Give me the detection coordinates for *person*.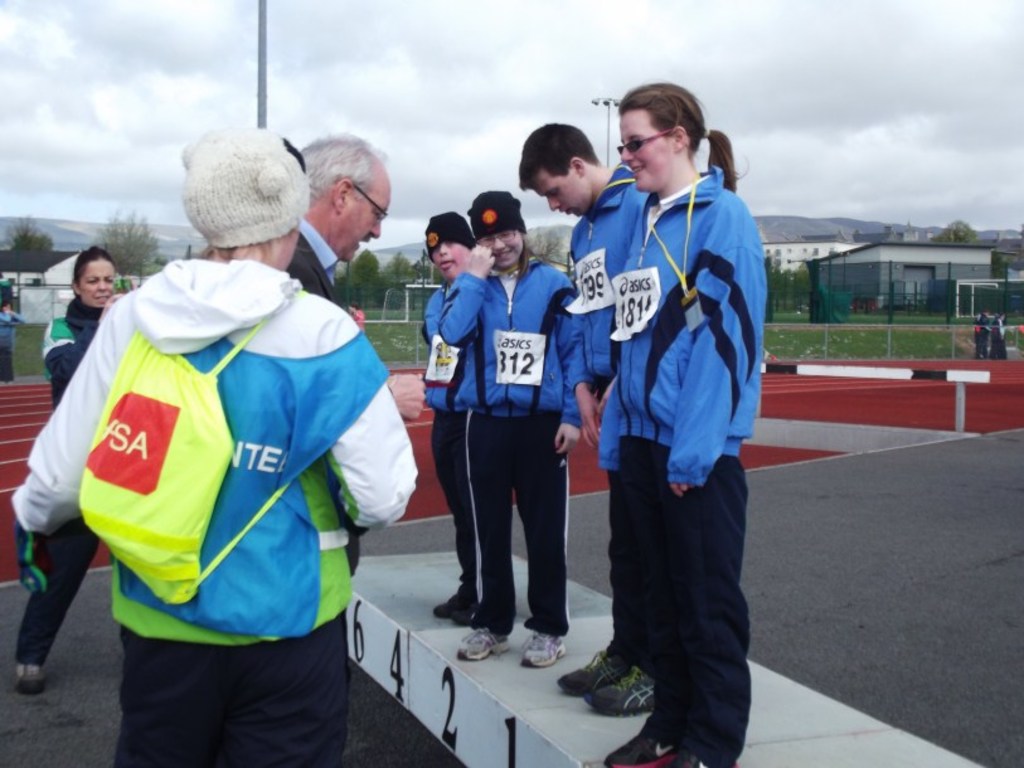
9 246 122 696.
